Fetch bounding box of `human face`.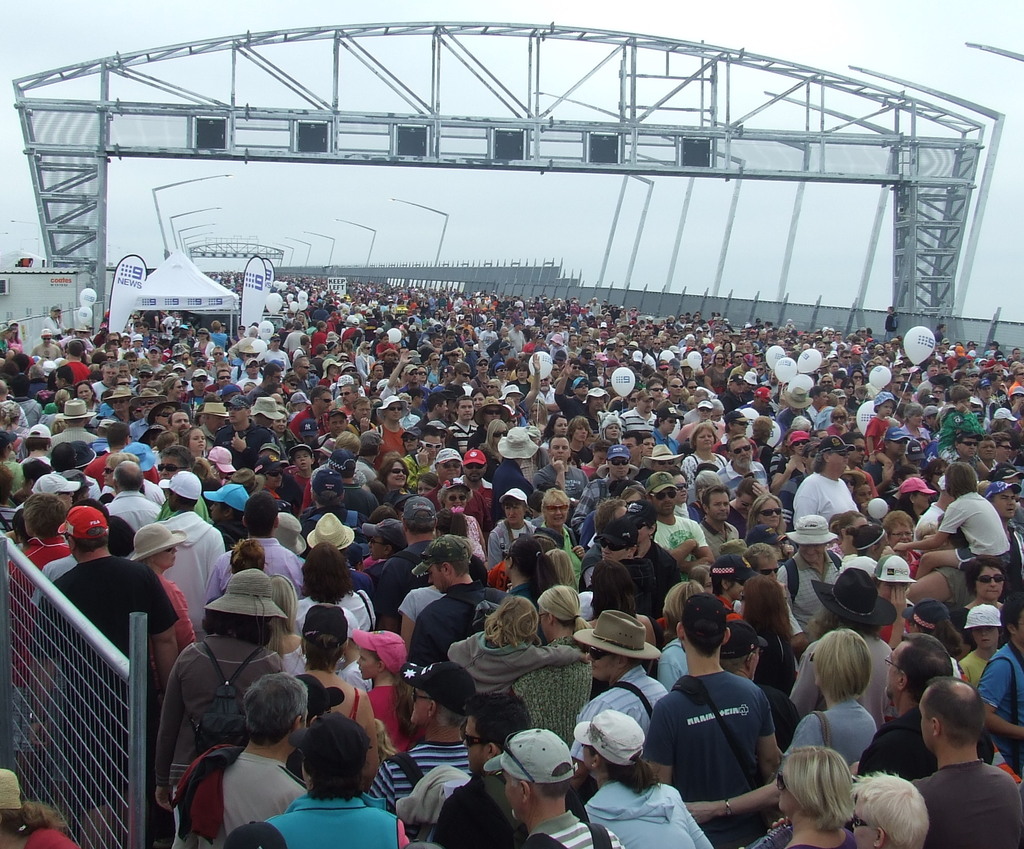
Bbox: (218,370,230,384).
